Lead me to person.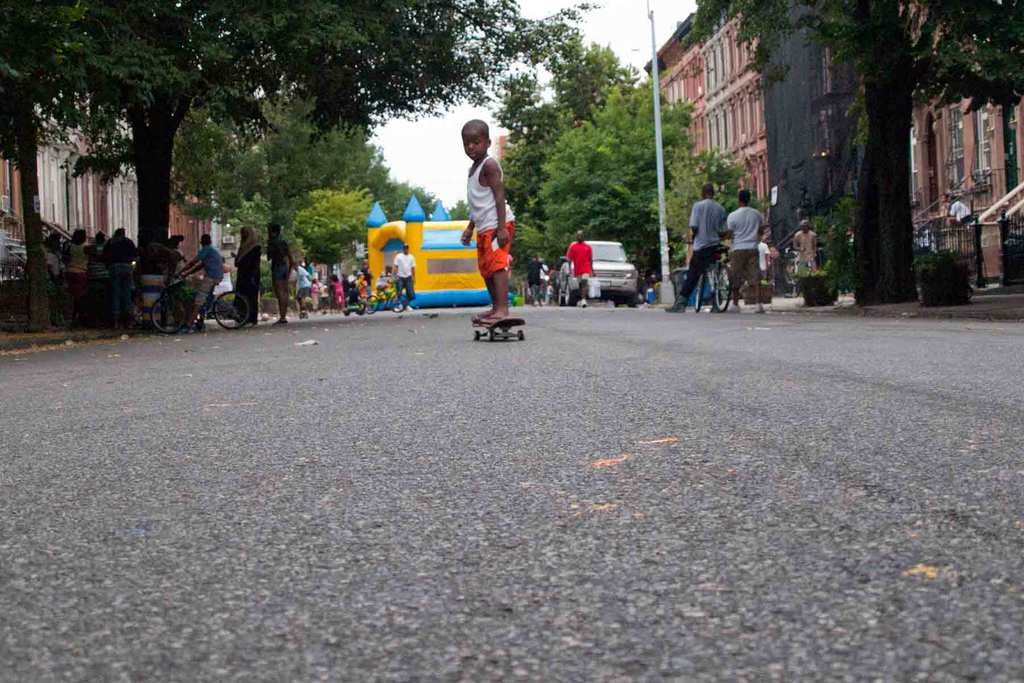
Lead to select_region(101, 226, 139, 333).
